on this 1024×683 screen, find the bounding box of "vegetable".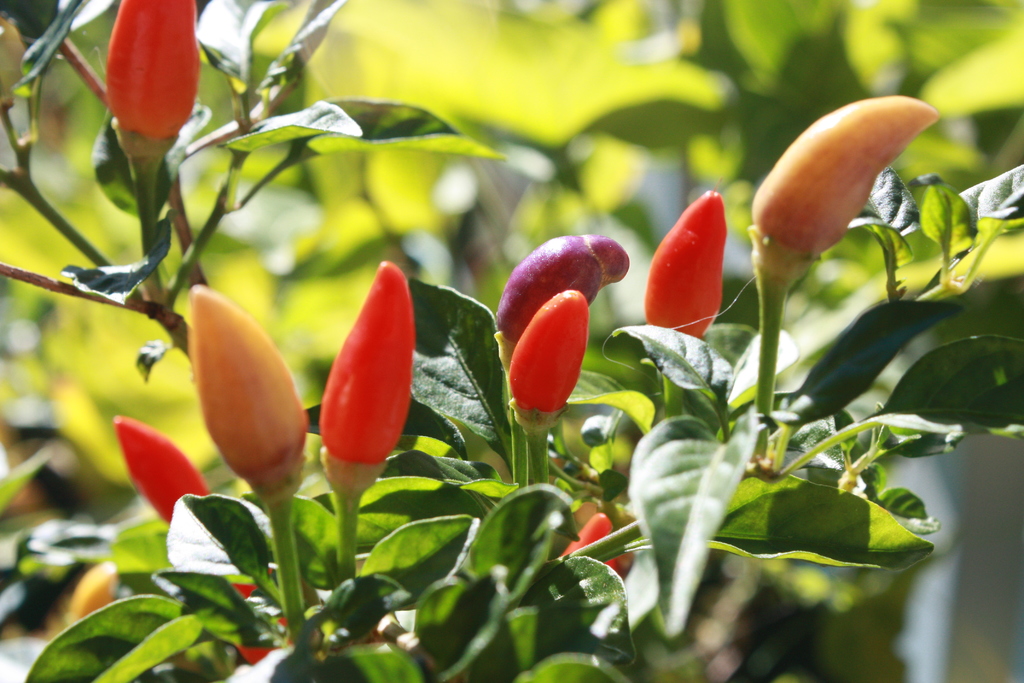
Bounding box: locate(644, 186, 719, 339).
